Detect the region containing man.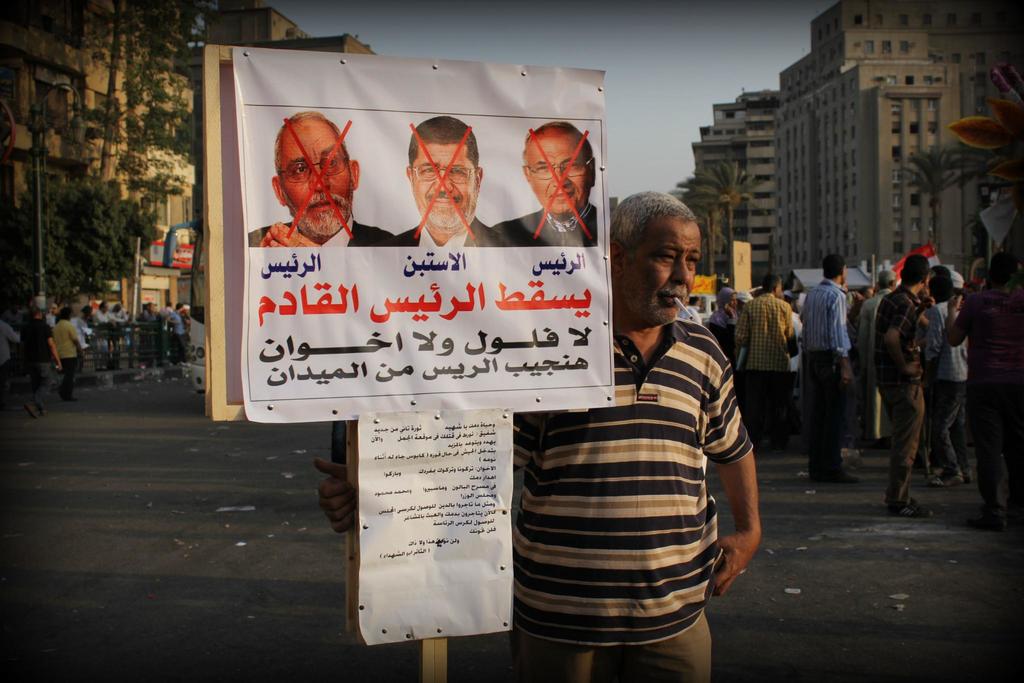
l=492, t=120, r=596, b=243.
